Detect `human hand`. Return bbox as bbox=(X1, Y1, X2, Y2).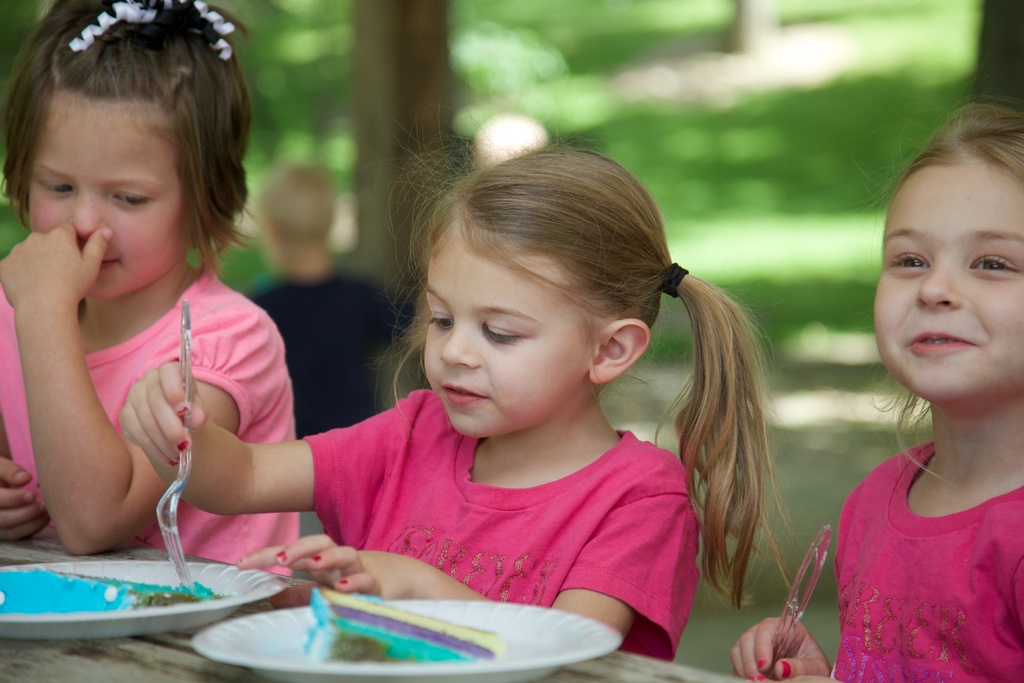
bbox=(728, 613, 833, 682).
